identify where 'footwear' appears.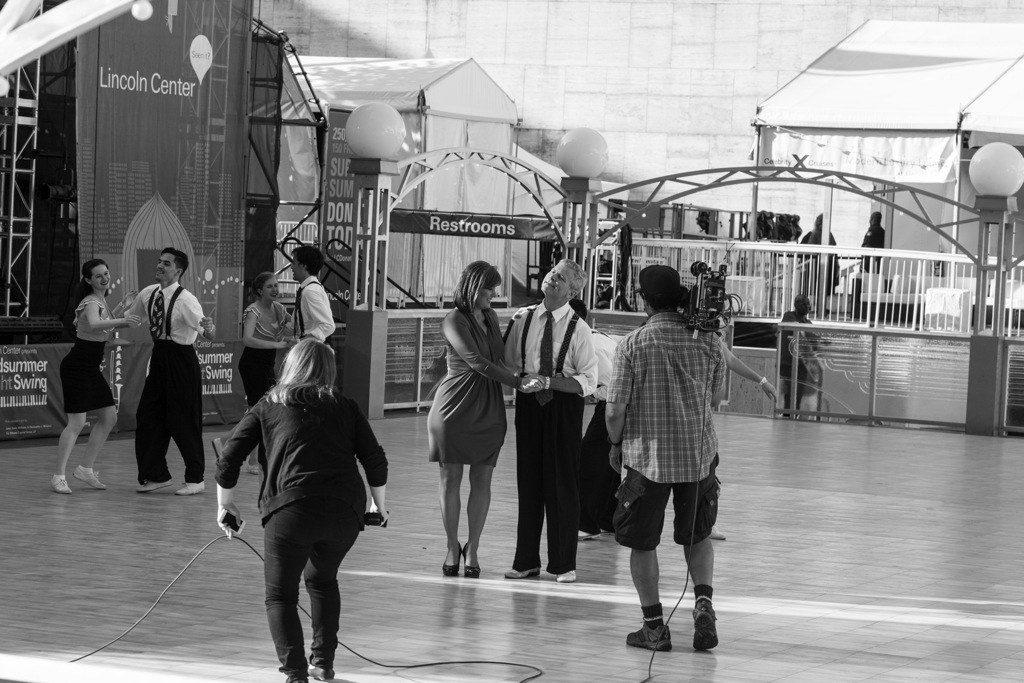
Appears at [left=47, top=474, right=76, bottom=494].
